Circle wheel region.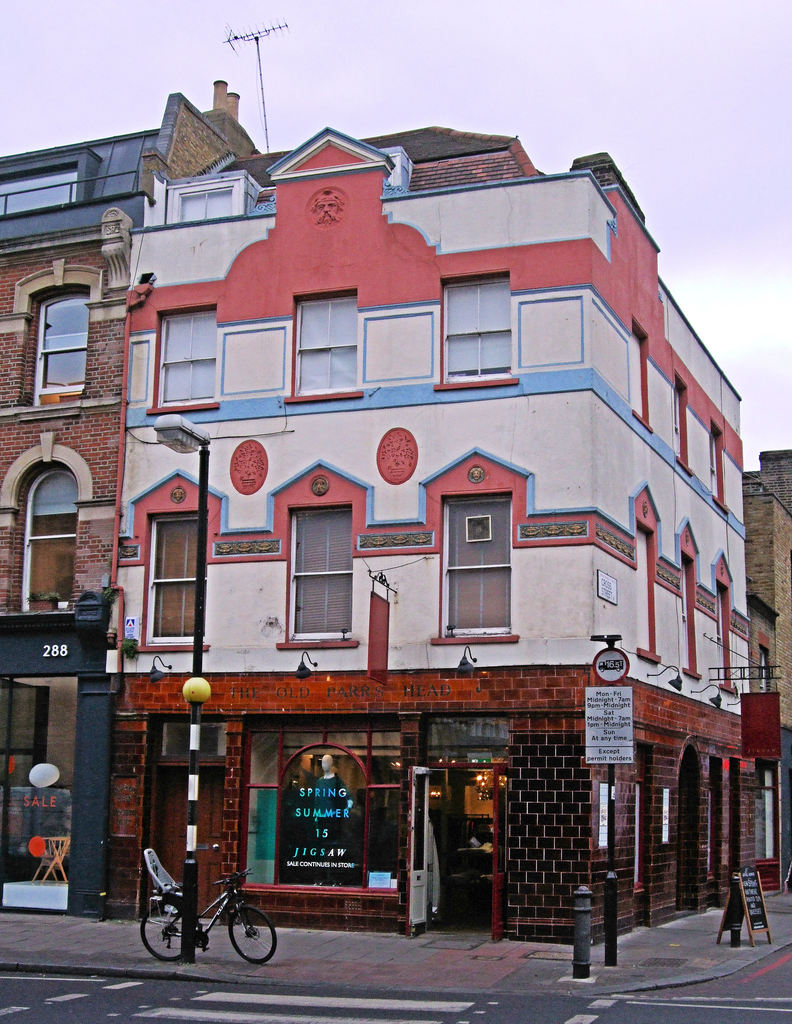
Region: (x1=227, y1=908, x2=272, y2=966).
